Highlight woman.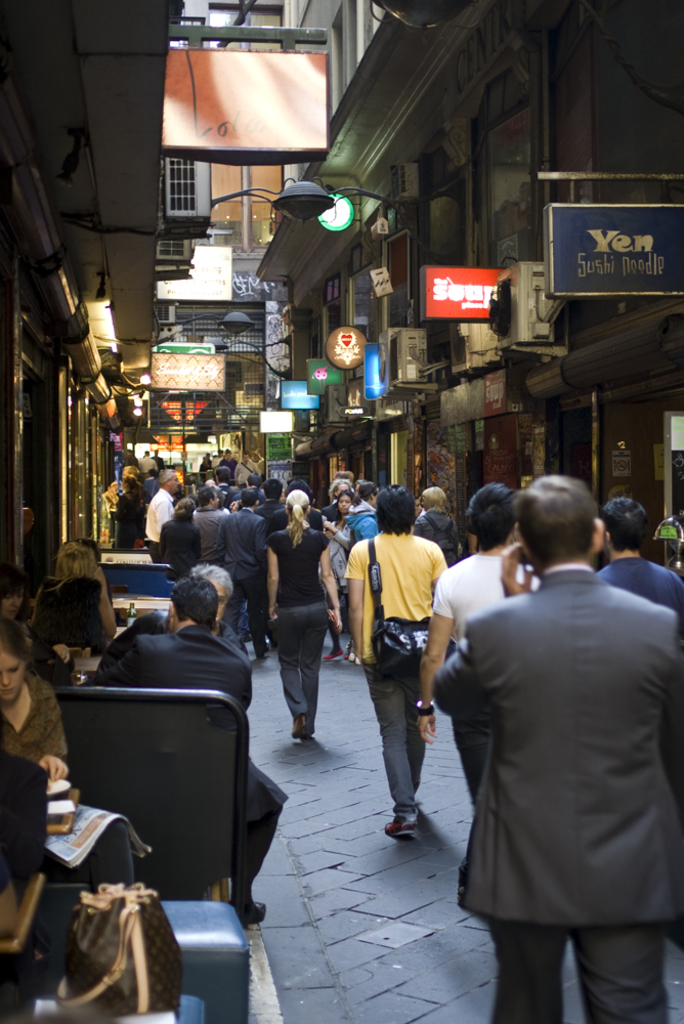
Highlighted region: {"left": 262, "top": 481, "right": 347, "bottom": 742}.
